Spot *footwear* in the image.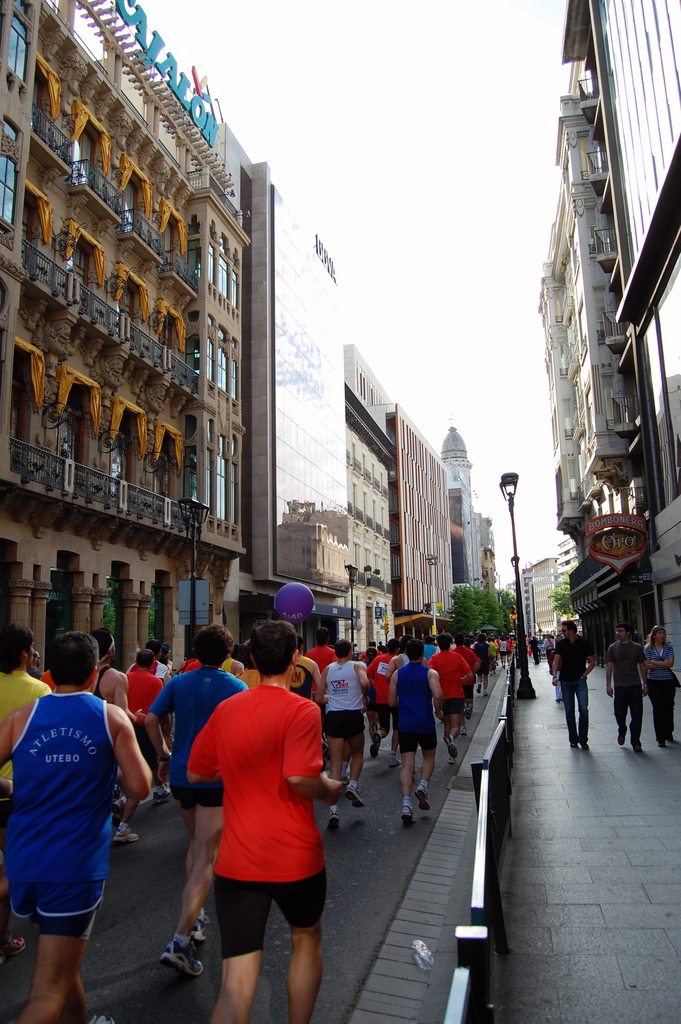
*footwear* found at crop(329, 811, 341, 833).
